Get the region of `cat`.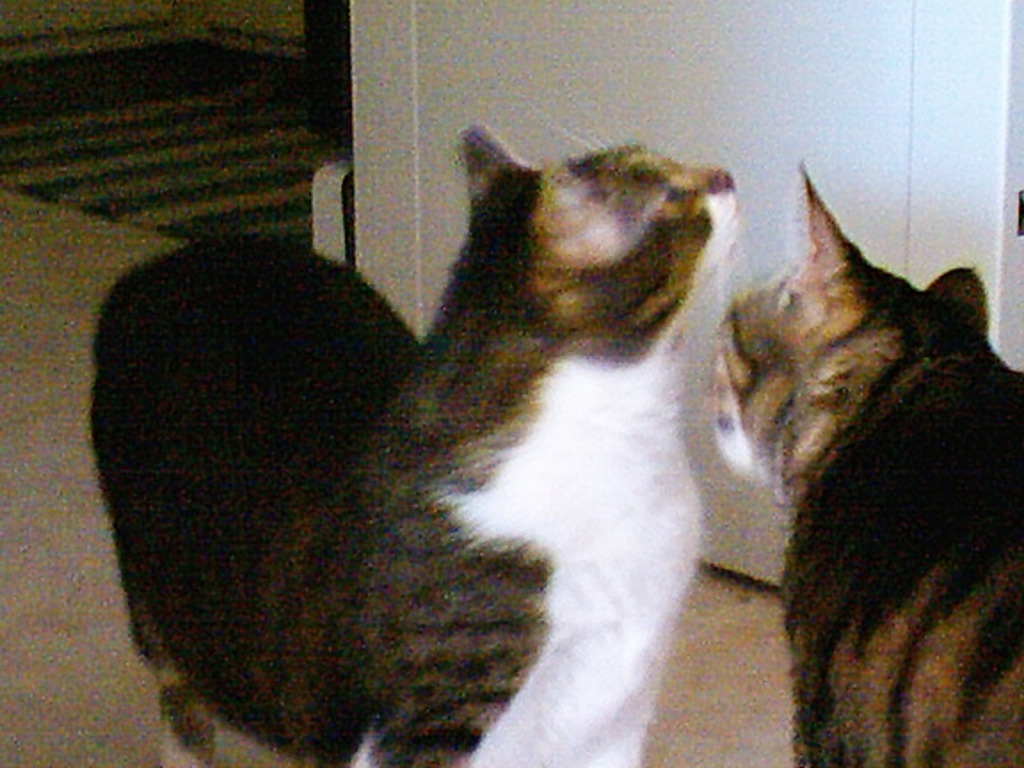
bbox(713, 158, 1022, 766).
